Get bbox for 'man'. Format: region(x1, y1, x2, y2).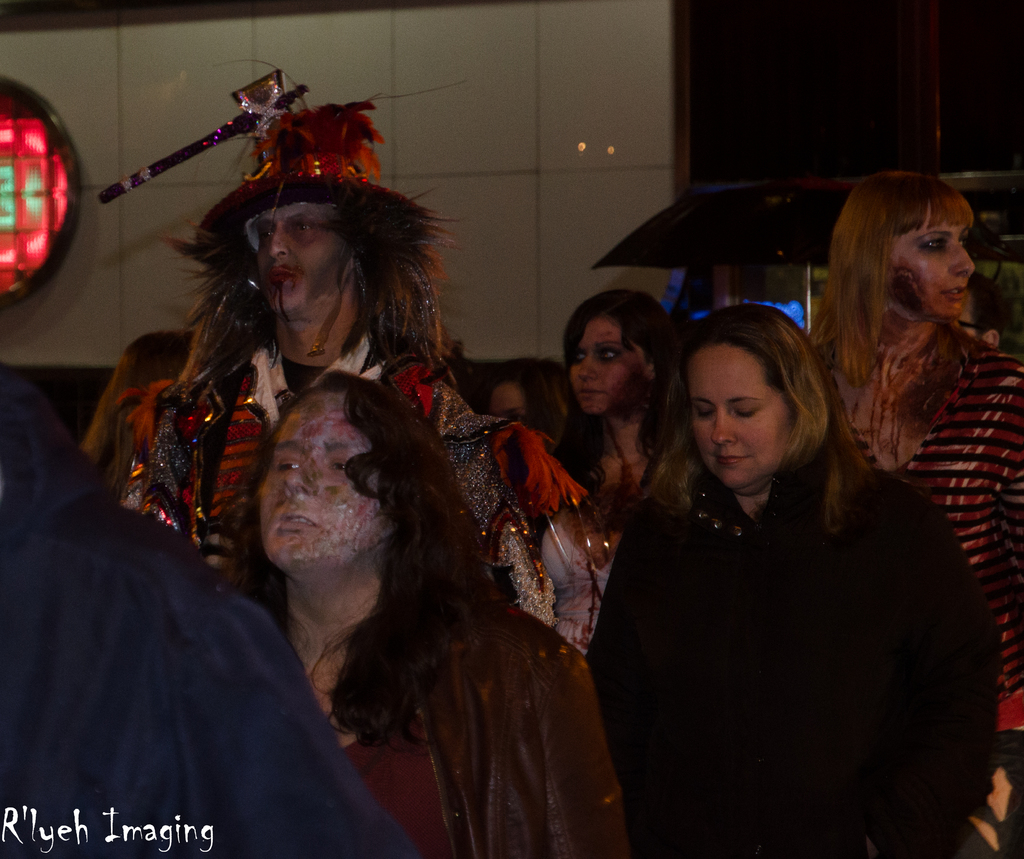
region(91, 49, 614, 616).
